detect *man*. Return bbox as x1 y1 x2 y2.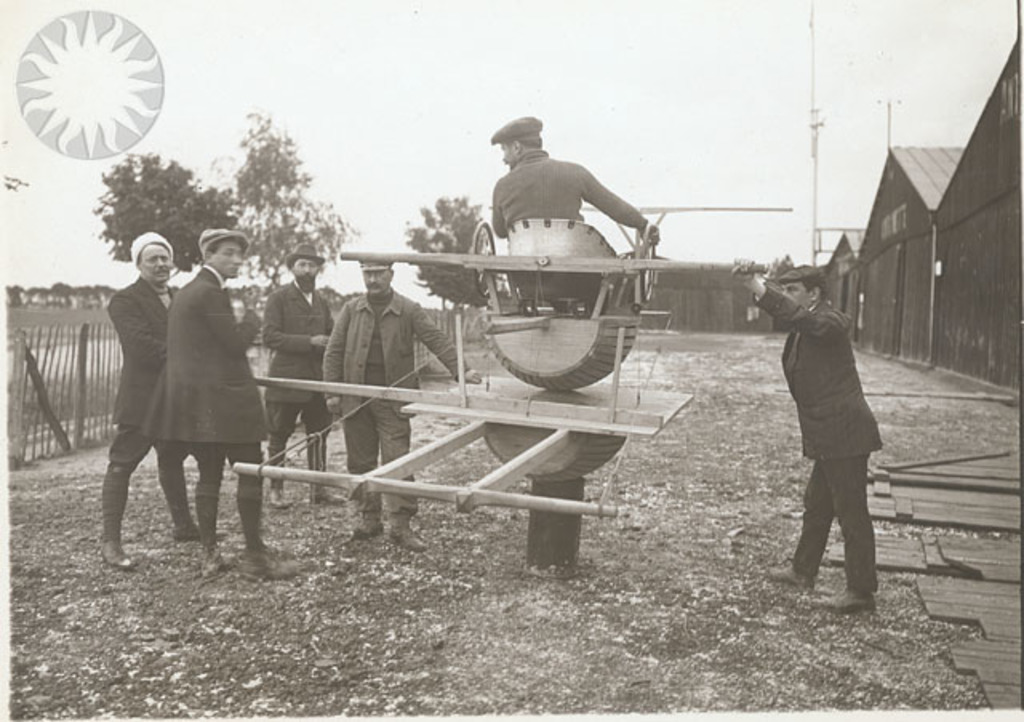
765 248 902 616.
